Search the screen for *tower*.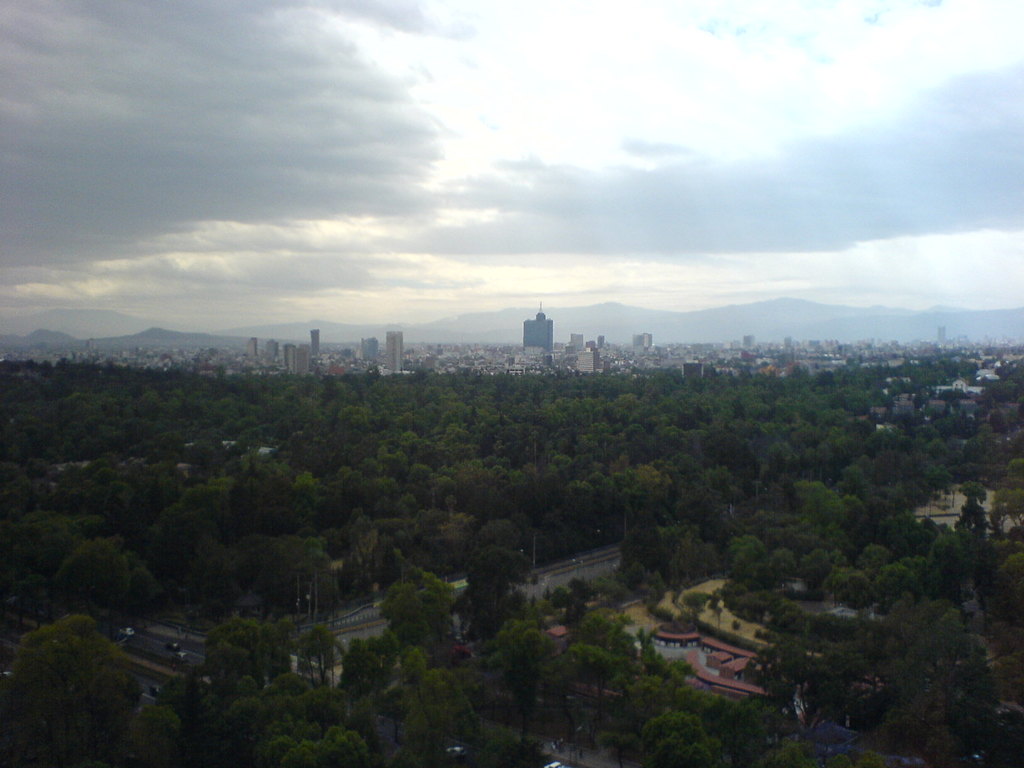
Found at <region>303, 324, 322, 355</region>.
